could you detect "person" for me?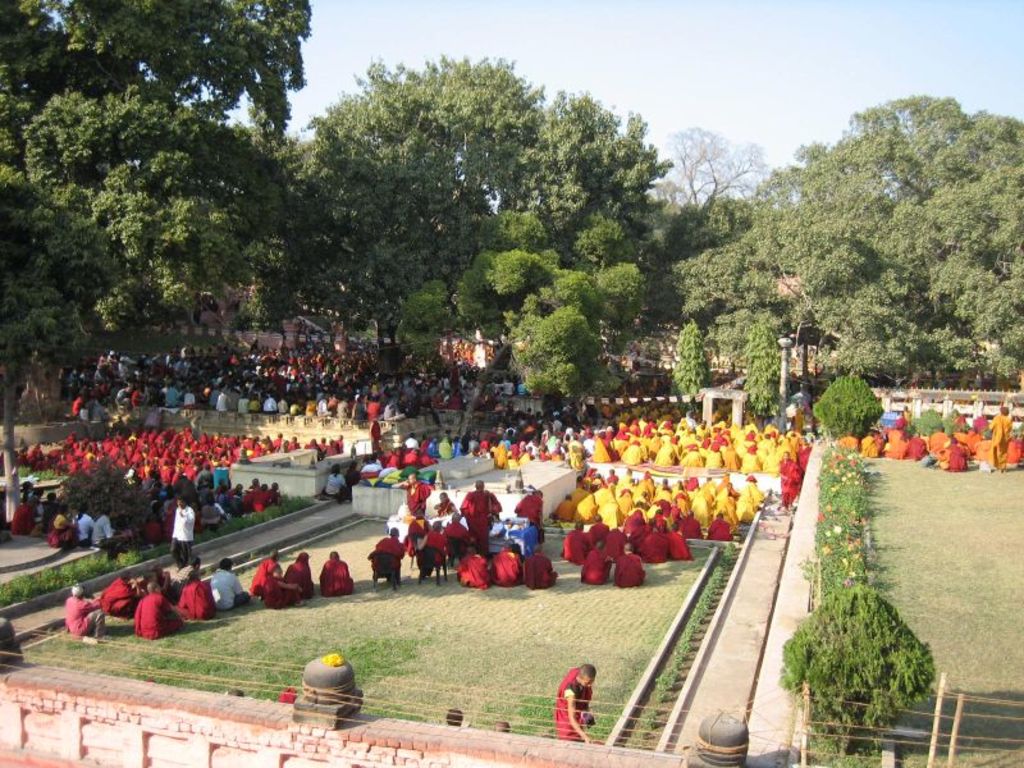
Detection result: 242:396:259:410.
